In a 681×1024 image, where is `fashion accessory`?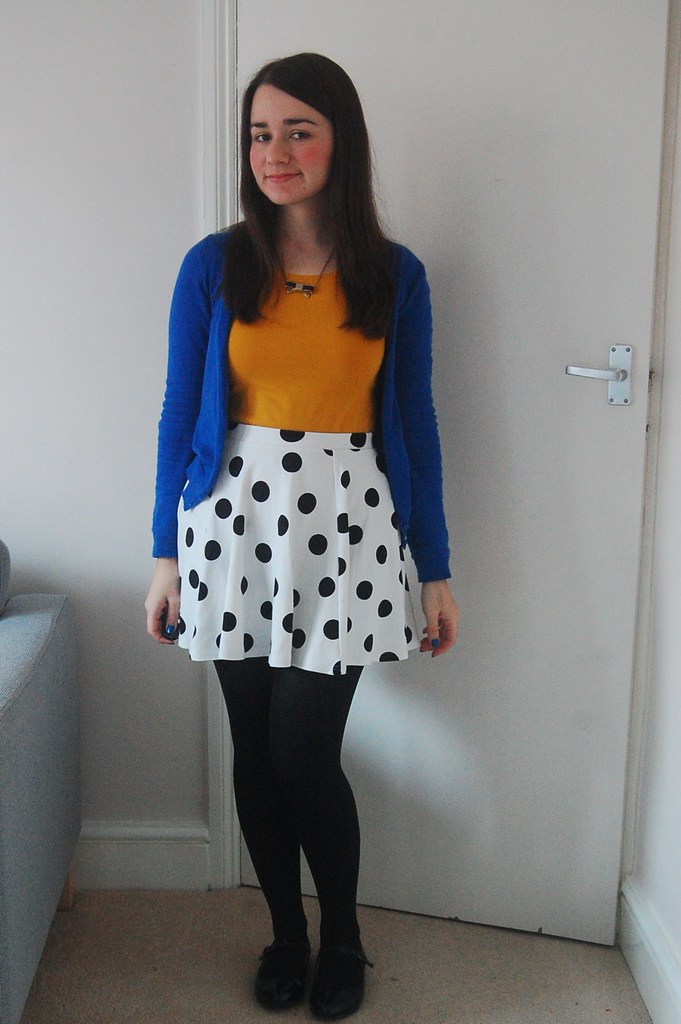
[left=255, top=930, right=318, bottom=1004].
